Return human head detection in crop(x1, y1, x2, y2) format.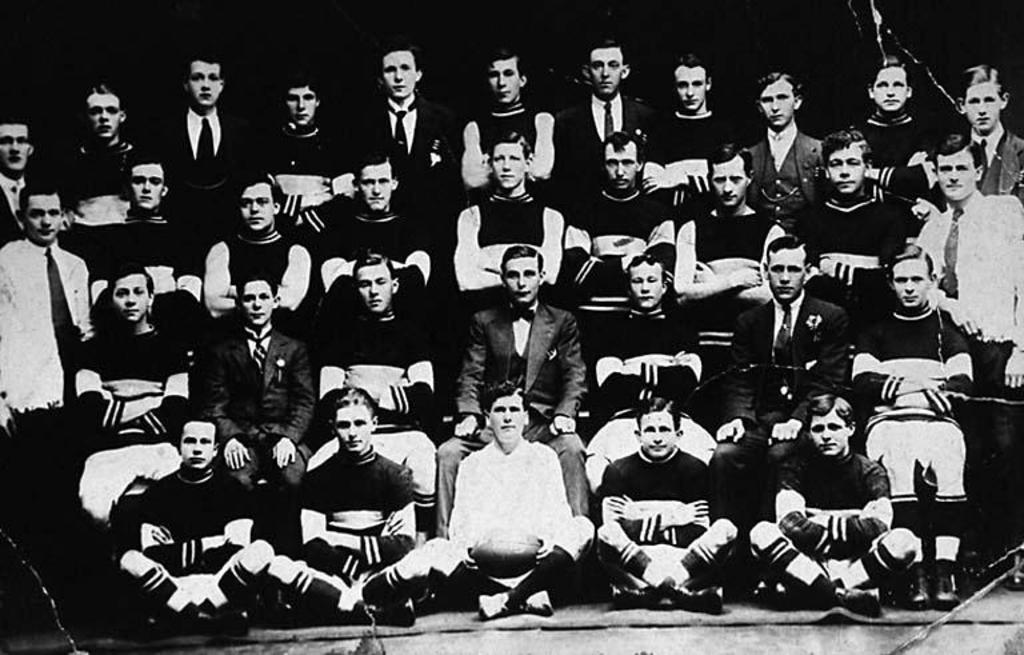
crop(807, 396, 857, 458).
